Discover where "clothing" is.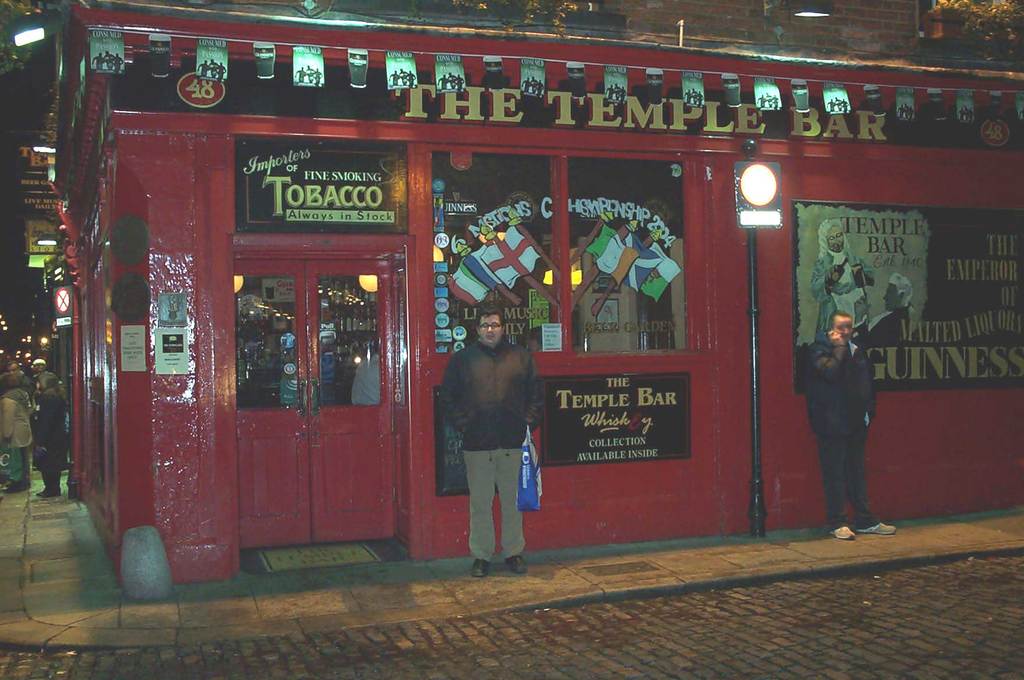
Discovered at region(104, 54, 115, 69).
